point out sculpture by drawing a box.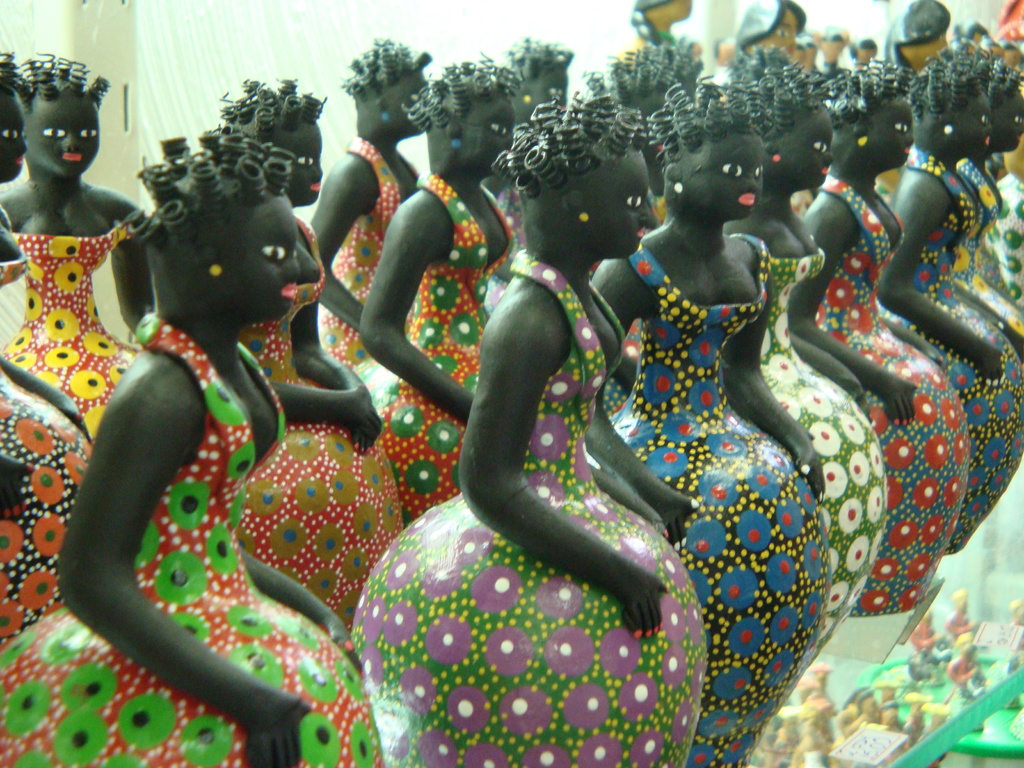
479 38 577 246.
